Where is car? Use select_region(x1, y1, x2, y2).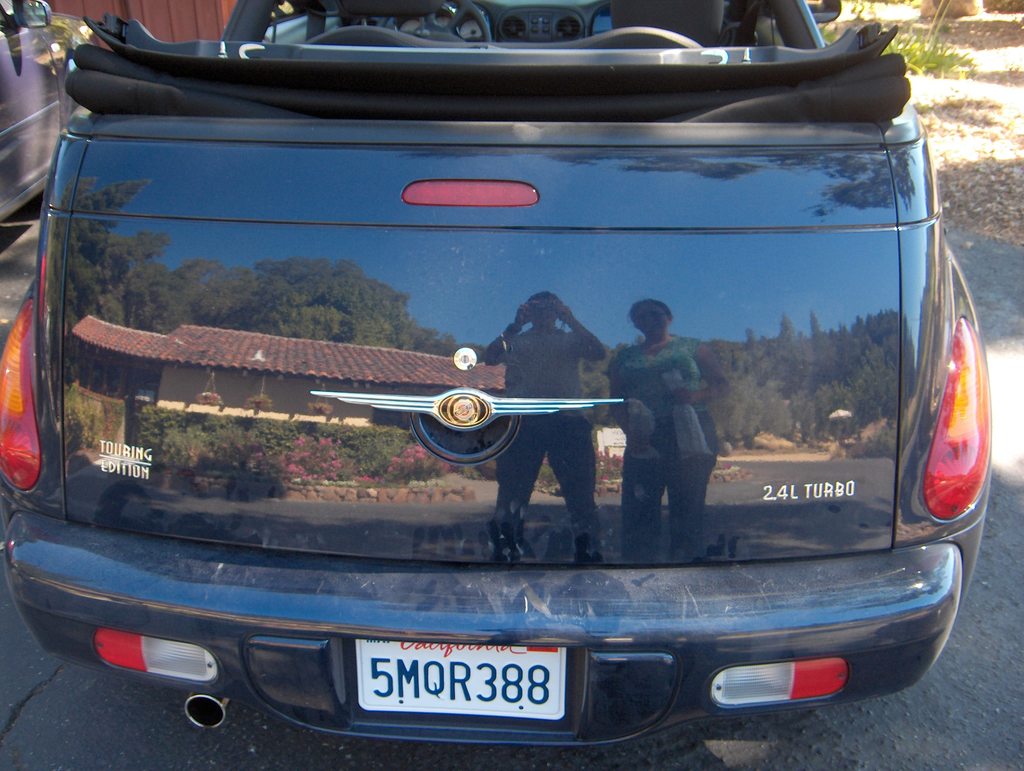
select_region(0, 0, 995, 746).
